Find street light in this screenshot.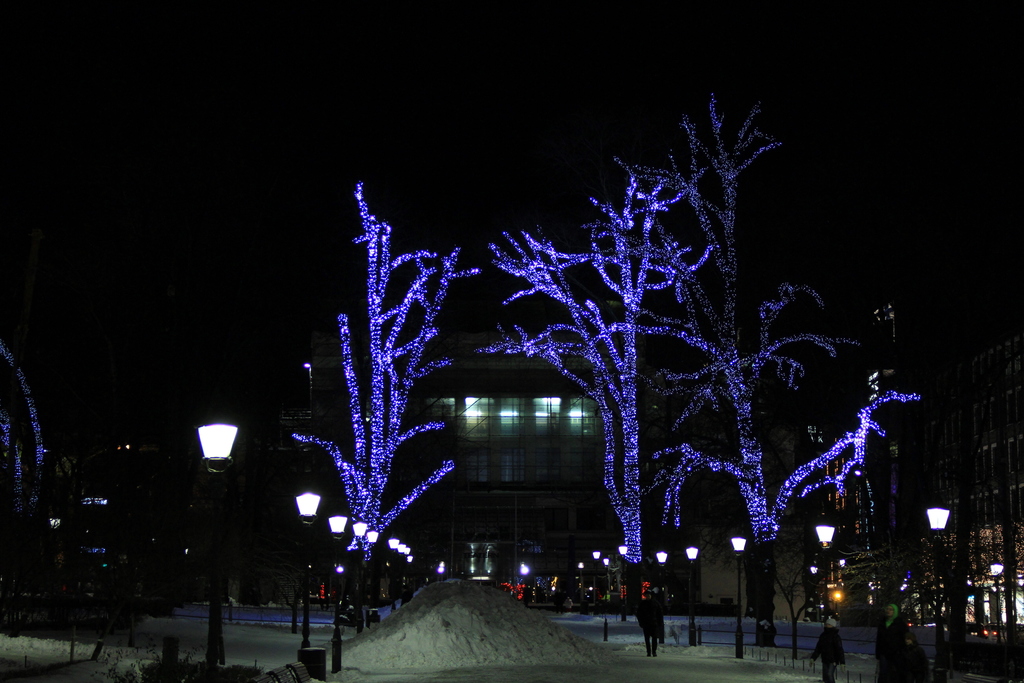
The bounding box for street light is box=[683, 541, 701, 641].
